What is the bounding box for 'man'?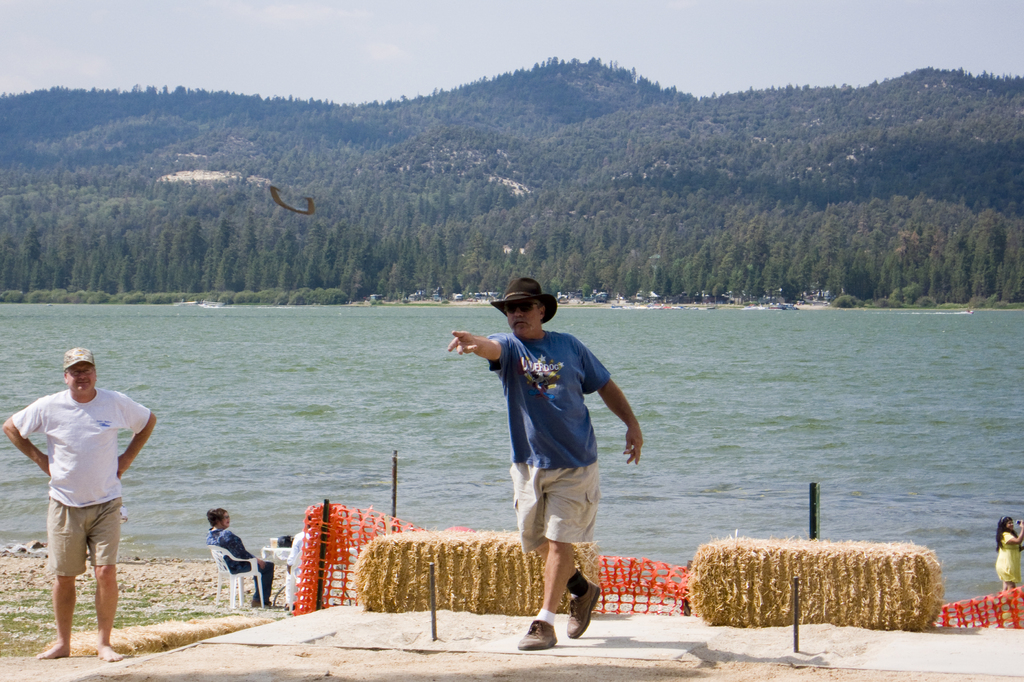
[left=3, top=346, right=166, bottom=662].
